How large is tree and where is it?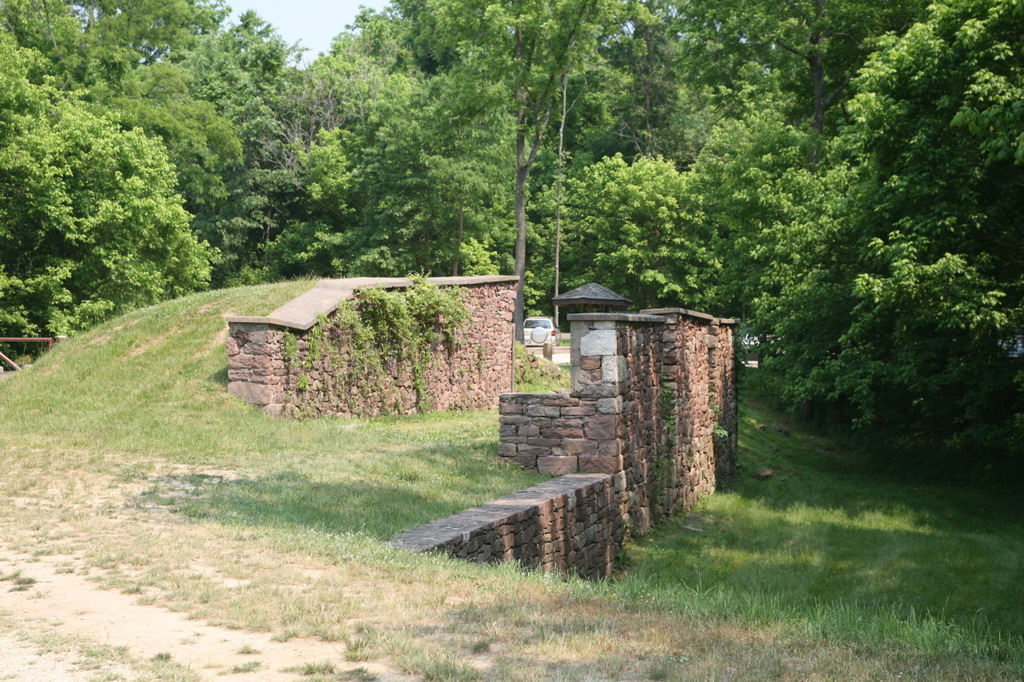
Bounding box: (x1=70, y1=0, x2=282, y2=266).
